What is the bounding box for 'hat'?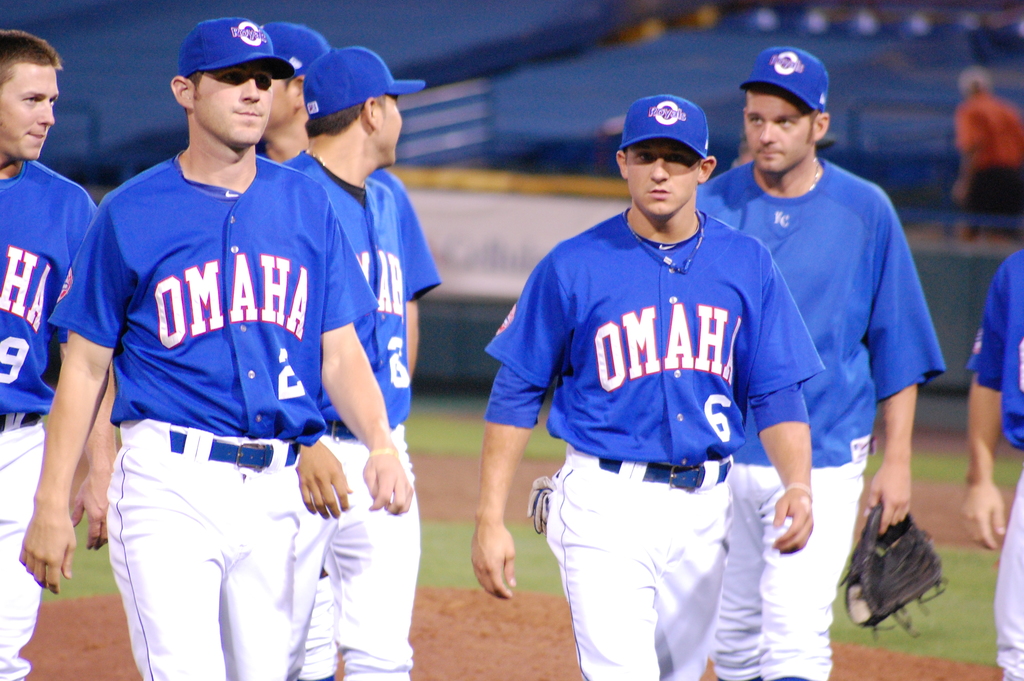
740,47,828,111.
